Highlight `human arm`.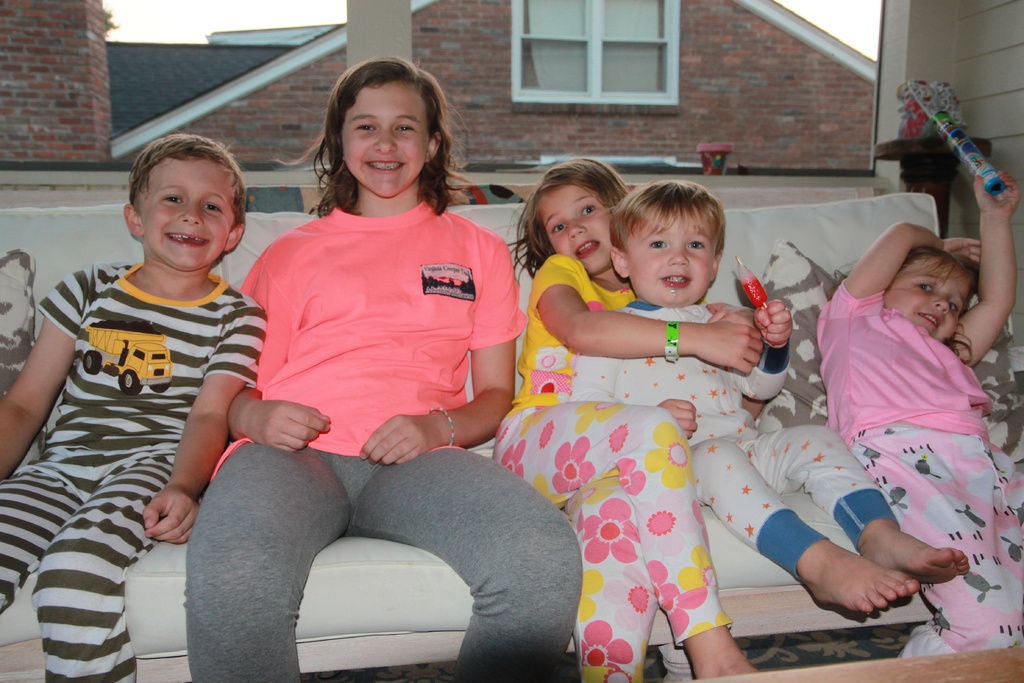
Highlighted region: select_region(820, 217, 983, 313).
